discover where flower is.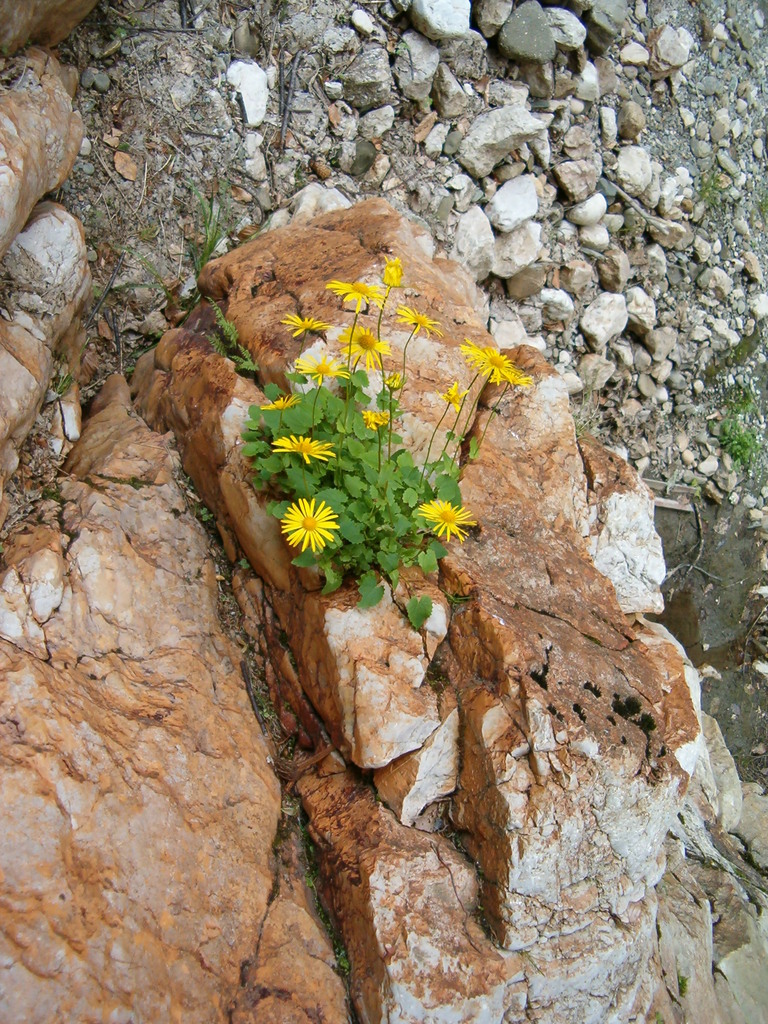
Discovered at 415:498:479:545.
